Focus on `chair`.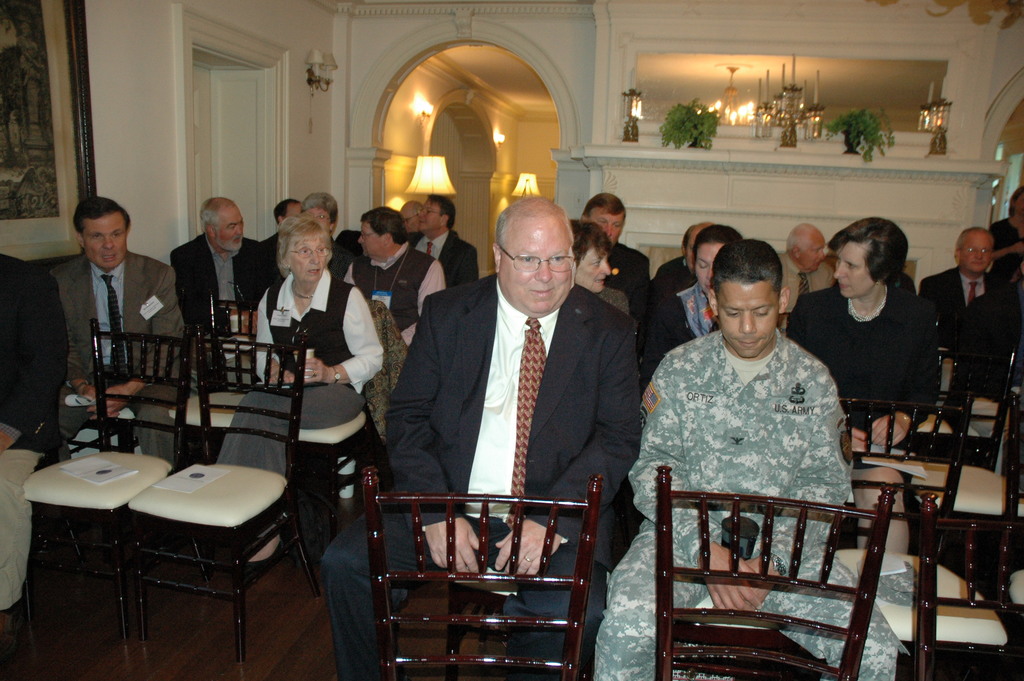
Focused at <box>17,336,84,650</box>.
